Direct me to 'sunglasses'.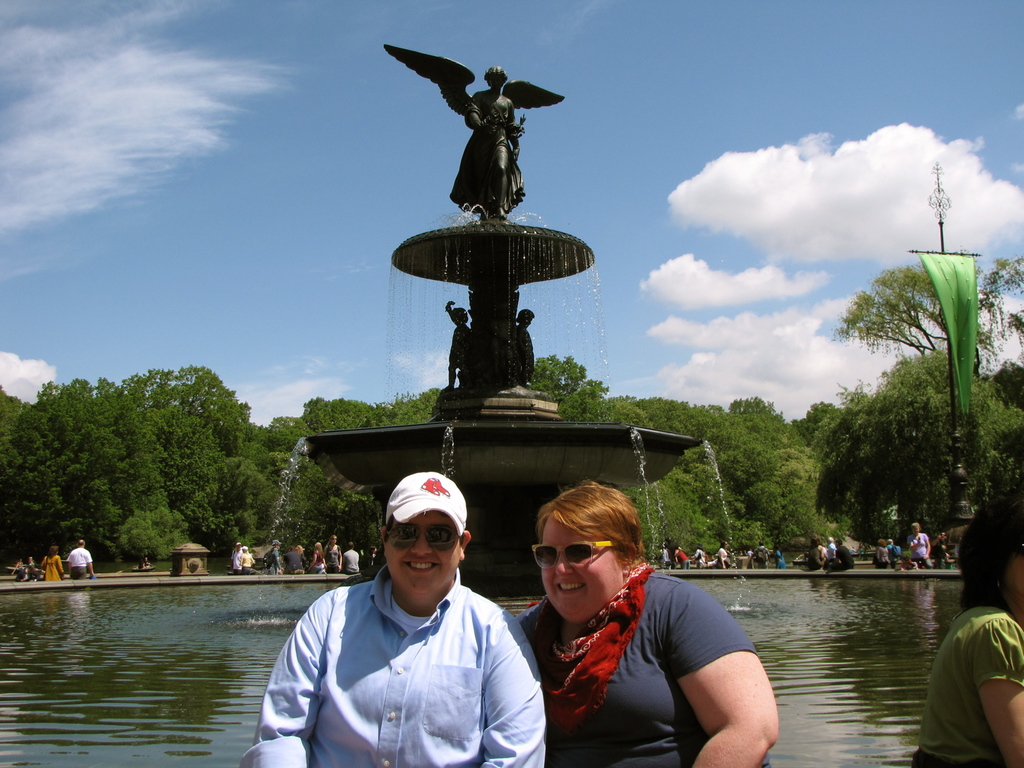
Direction: crop(389, 523, 454, 554).
